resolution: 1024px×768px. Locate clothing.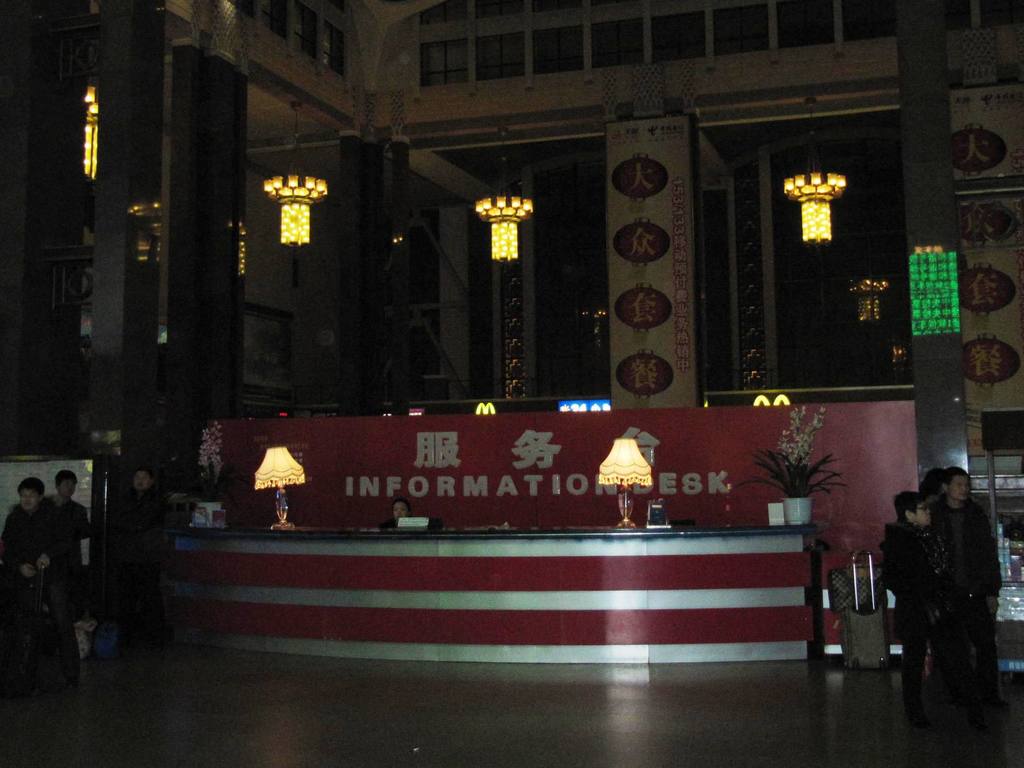
crop(930, 494, 1004, 707).
